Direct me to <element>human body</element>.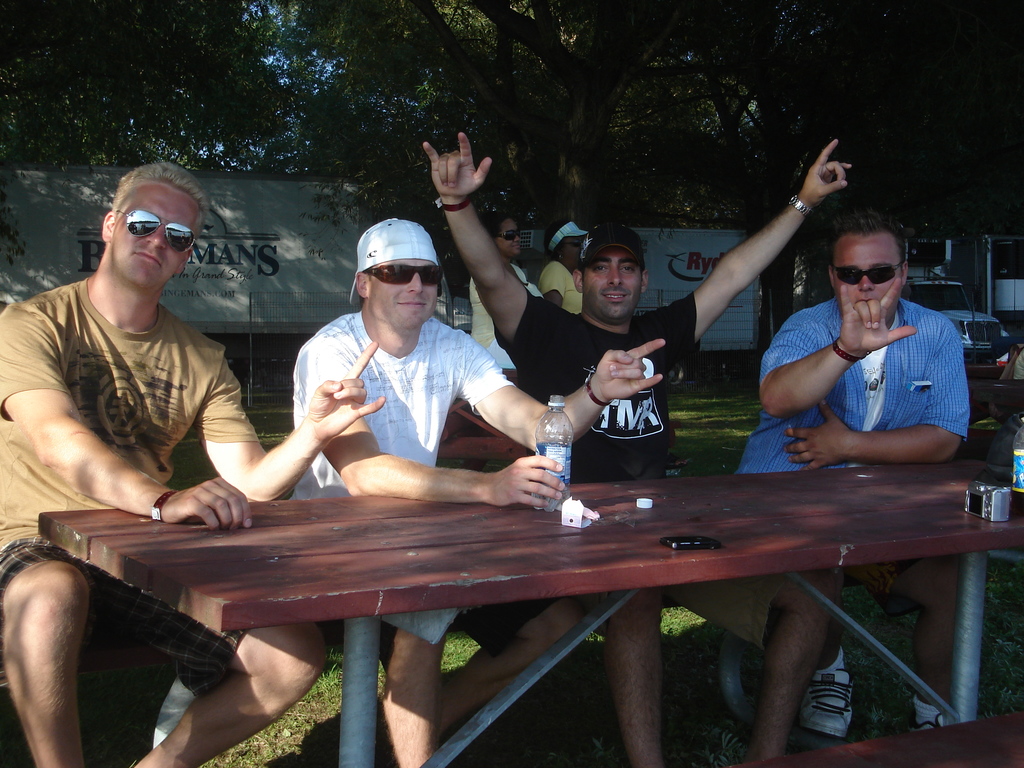
Direction: bbox(0, 157, 390, 767).
